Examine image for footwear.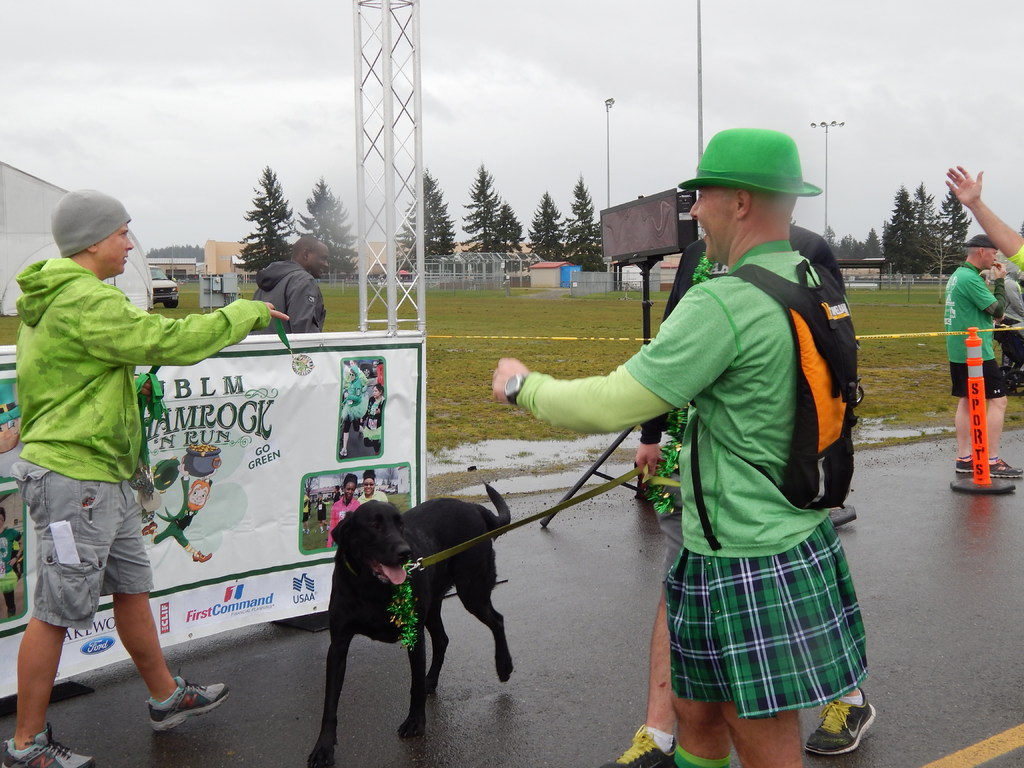
Examination result: <region>141, 671, 228, 741</region>.
